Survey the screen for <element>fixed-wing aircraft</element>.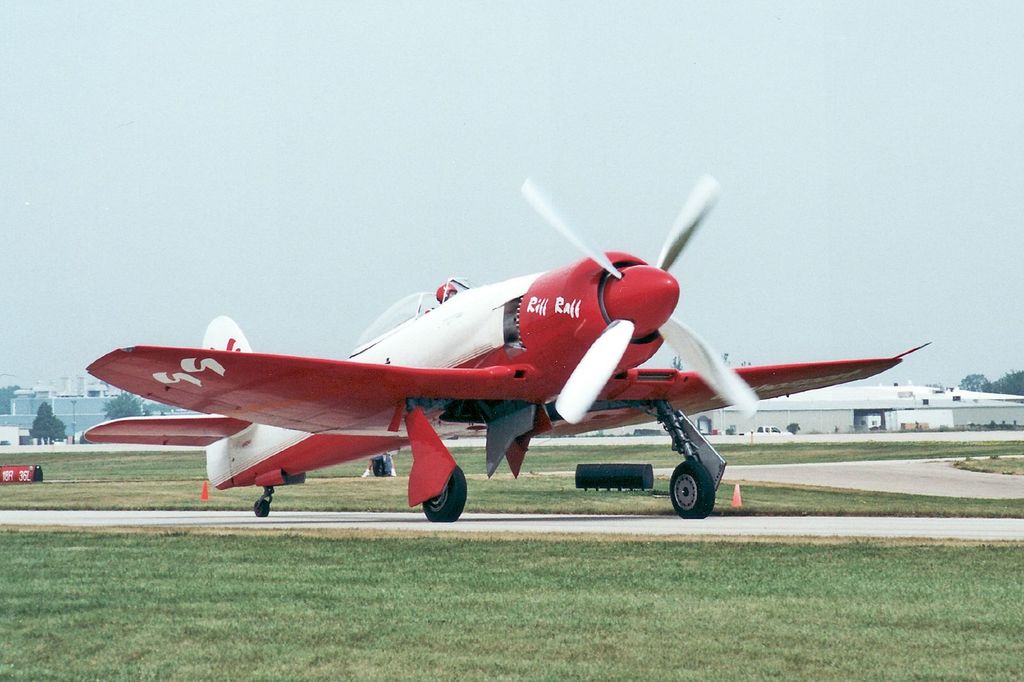
Survey found: 86:166:931:530.
